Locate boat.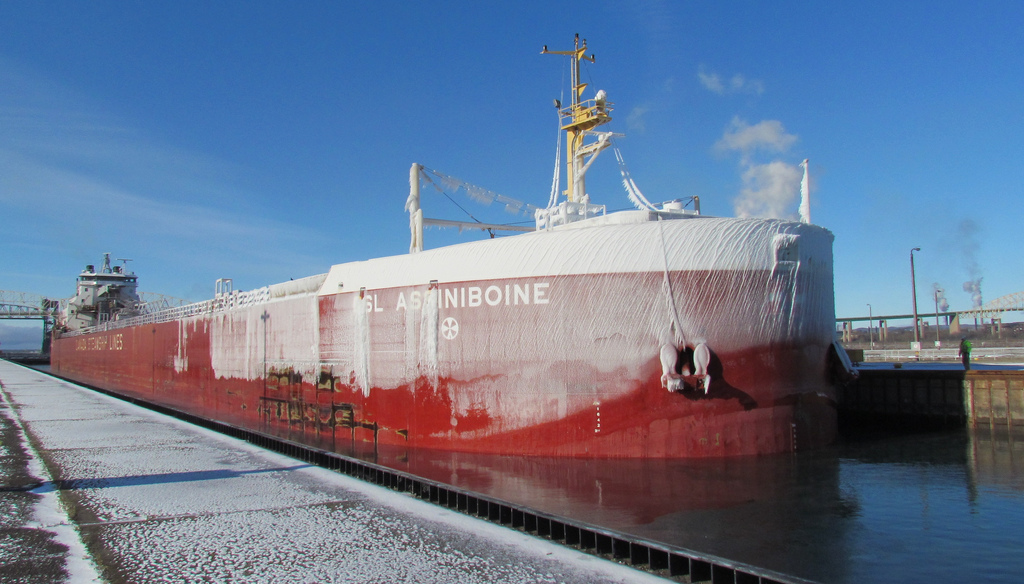
Bounding box: detection(56, 64, 948, 497).
